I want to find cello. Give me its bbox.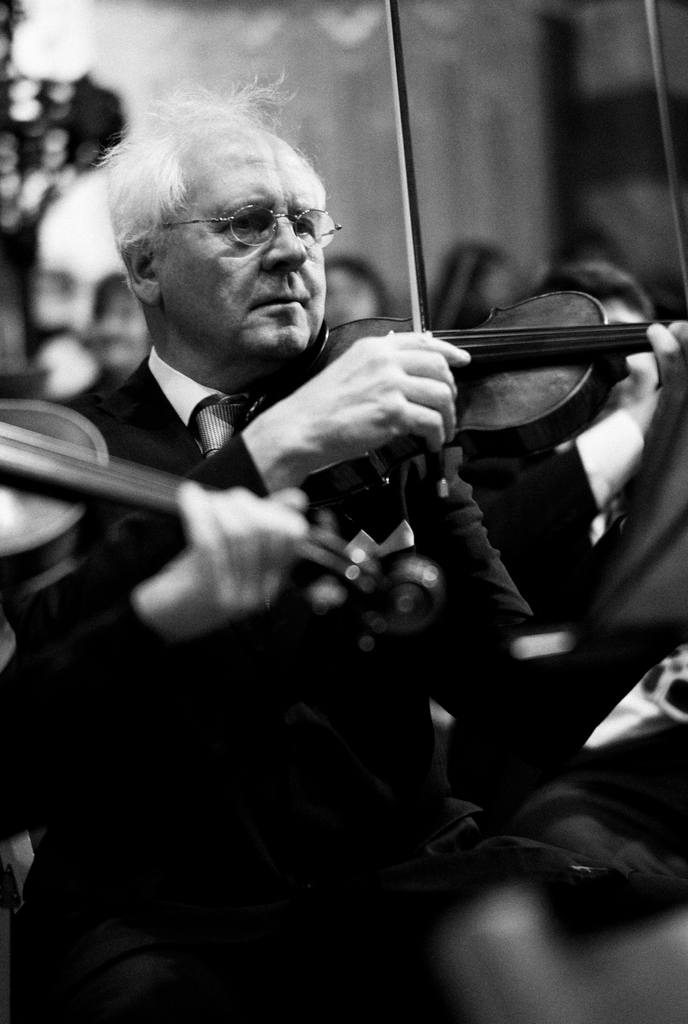
308, 0, 687, 503.
